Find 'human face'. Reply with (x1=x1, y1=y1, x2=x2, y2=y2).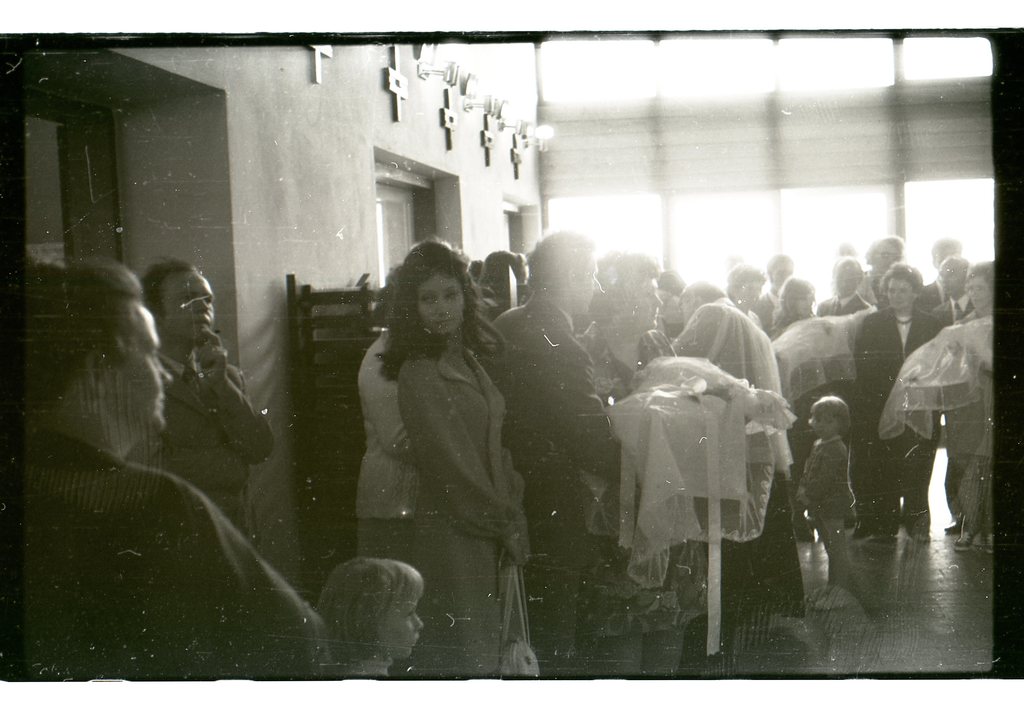
(x1=739, y1=278, x2=763, y2=306).
